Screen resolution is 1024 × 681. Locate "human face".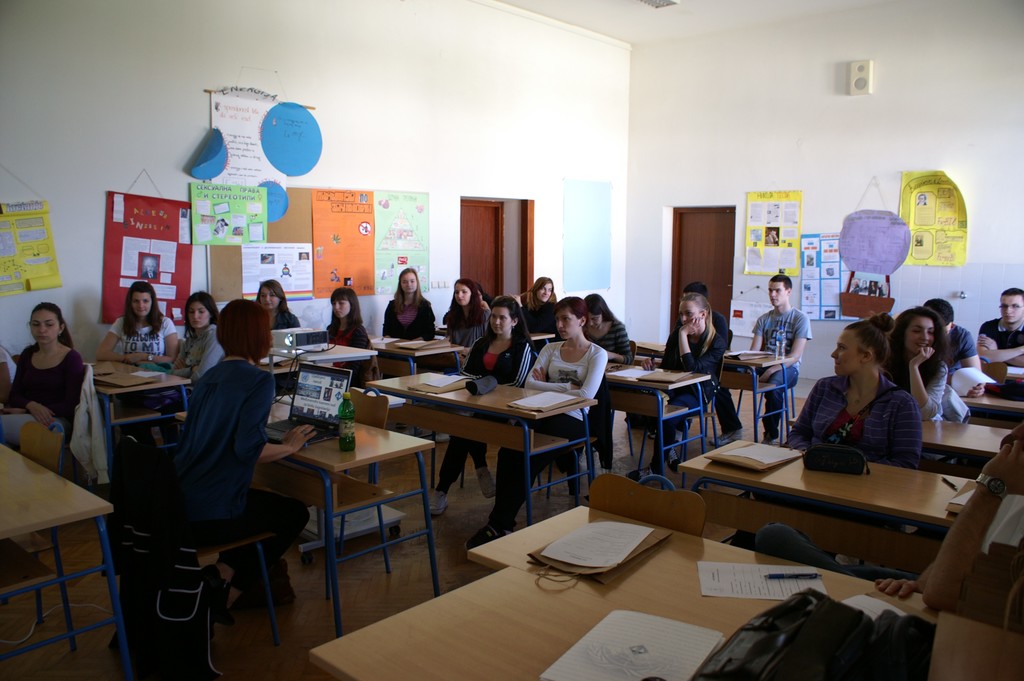
pyautogui.locateOnScreen(189, 301, 209, 327).
